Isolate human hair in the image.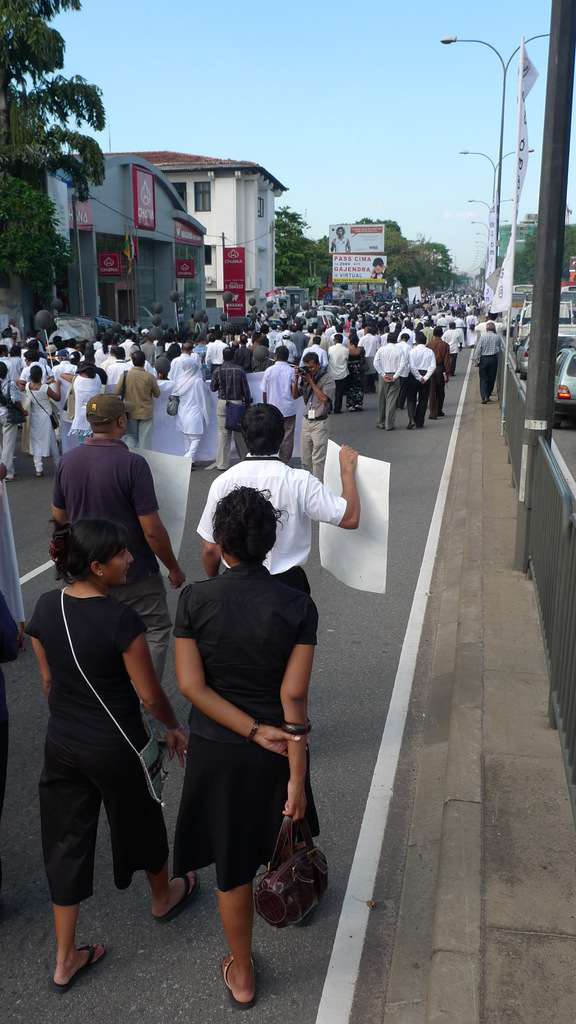
Isolated region: [left=181, top=339, right=193, bottom=351].
